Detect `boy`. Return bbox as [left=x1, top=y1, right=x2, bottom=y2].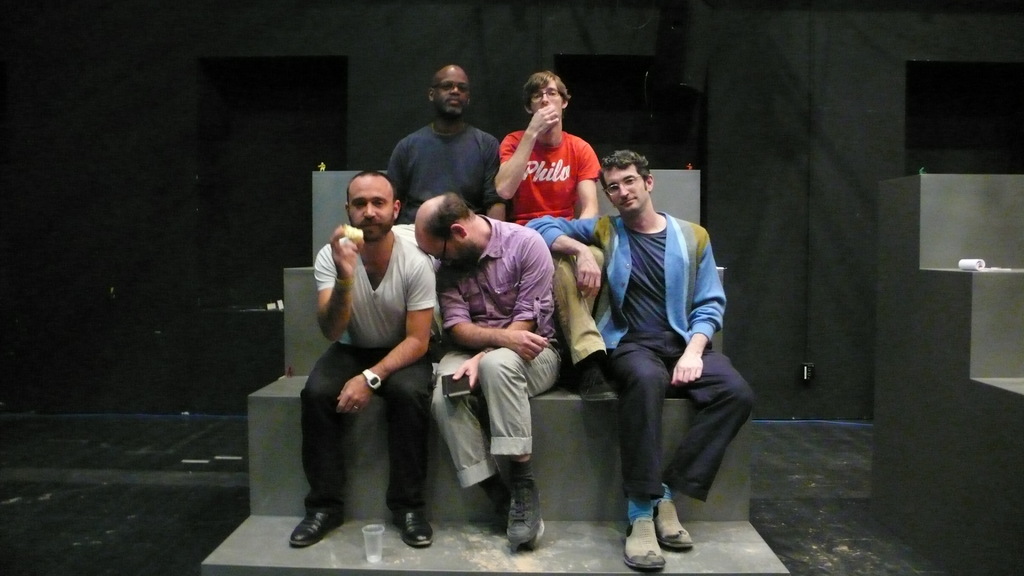
[left=490, top=67, right=602, bottom=233].
